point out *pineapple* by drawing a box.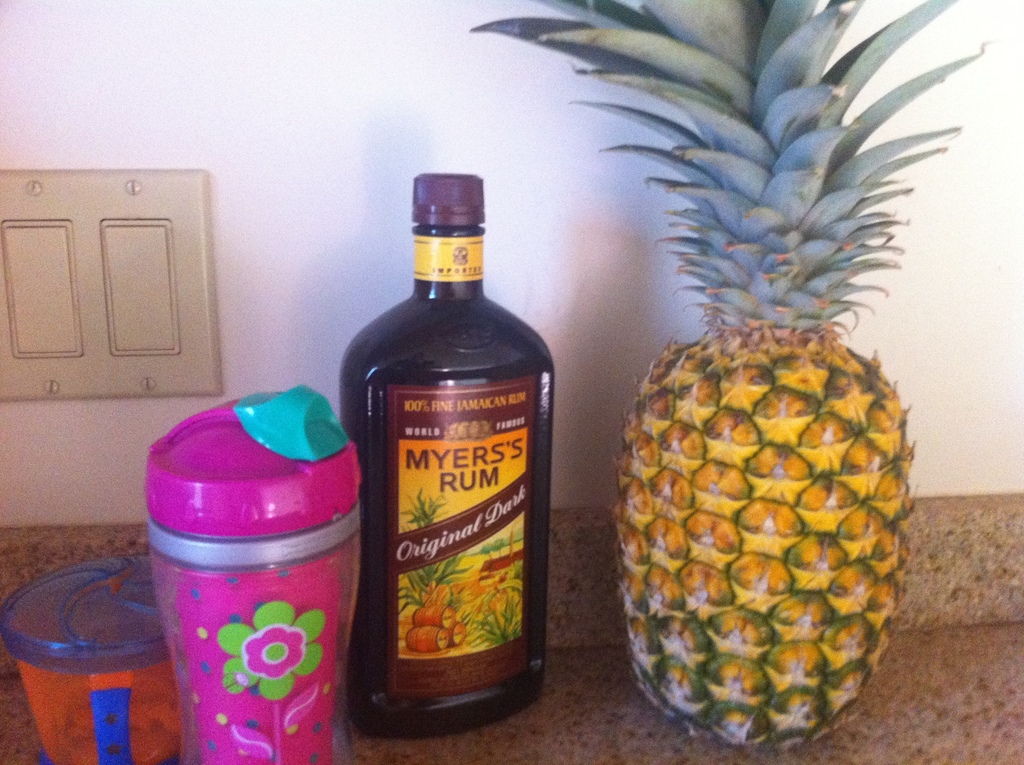
467 0 996 753.
